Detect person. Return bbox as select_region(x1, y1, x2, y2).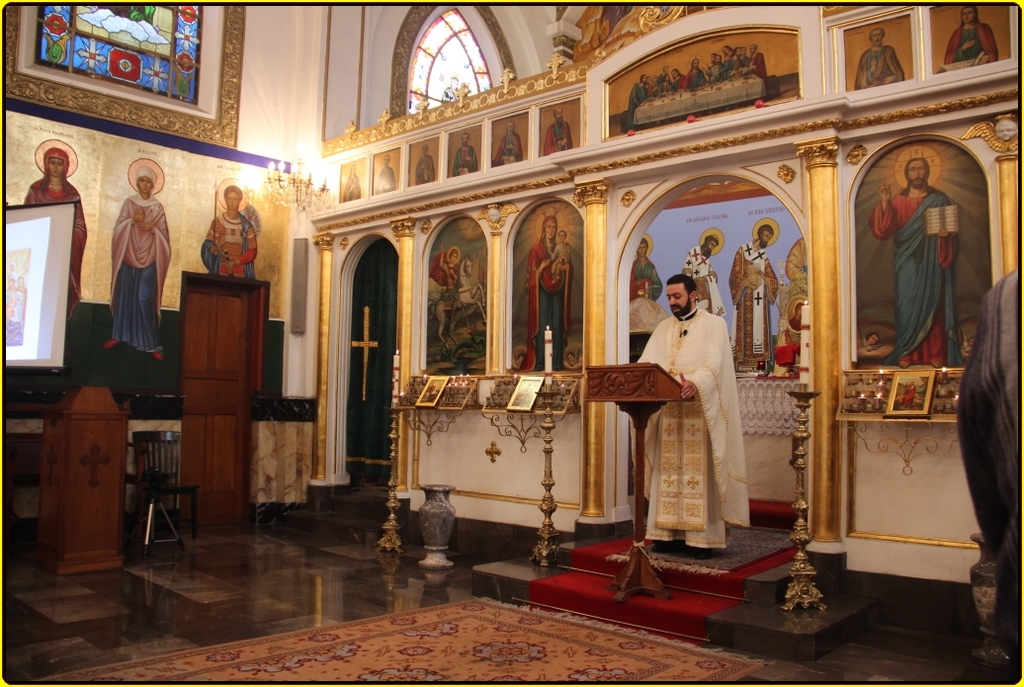
select_region(782, 238, 815, 360).
